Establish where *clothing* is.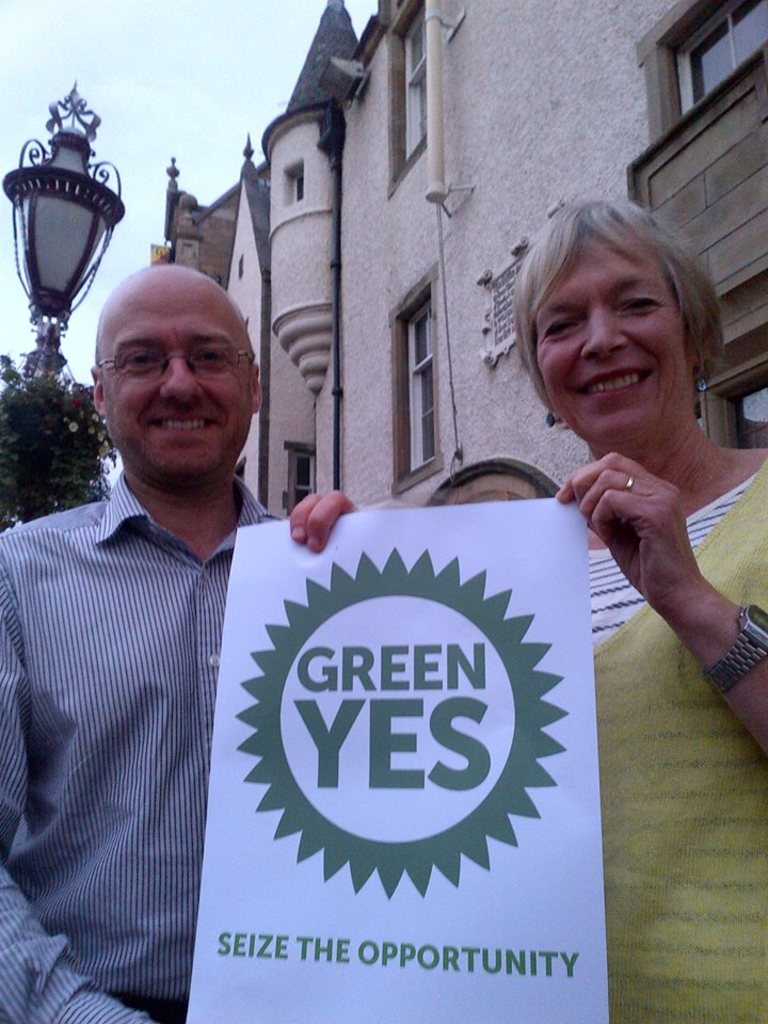
Established at <box>0,471,295,1023</box>.
